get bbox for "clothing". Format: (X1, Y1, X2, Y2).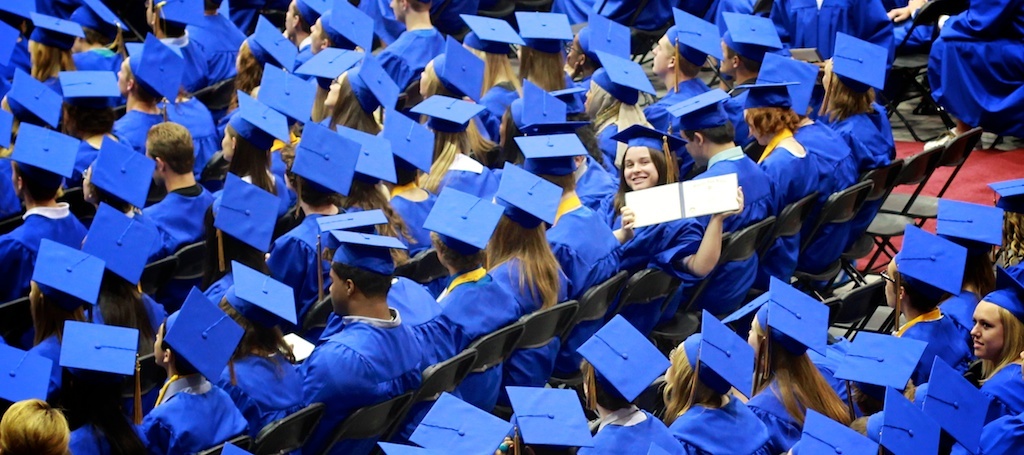
(583, 400, 690, 454).
